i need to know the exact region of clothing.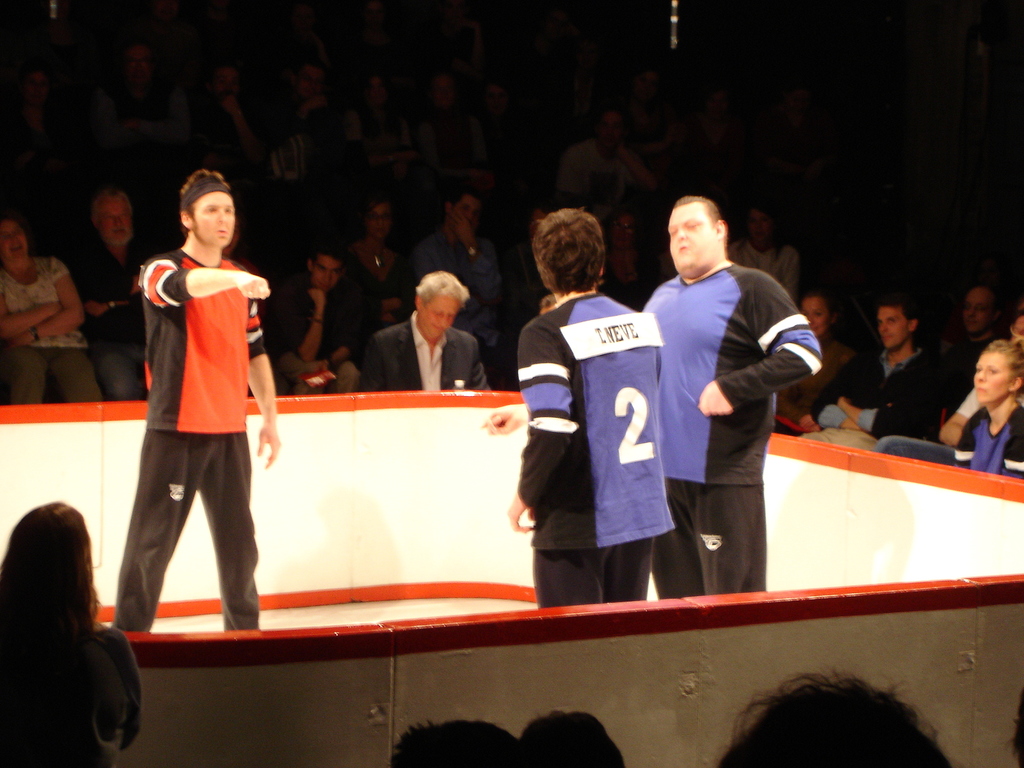
Region: detection(807, 338, 945, 450).
